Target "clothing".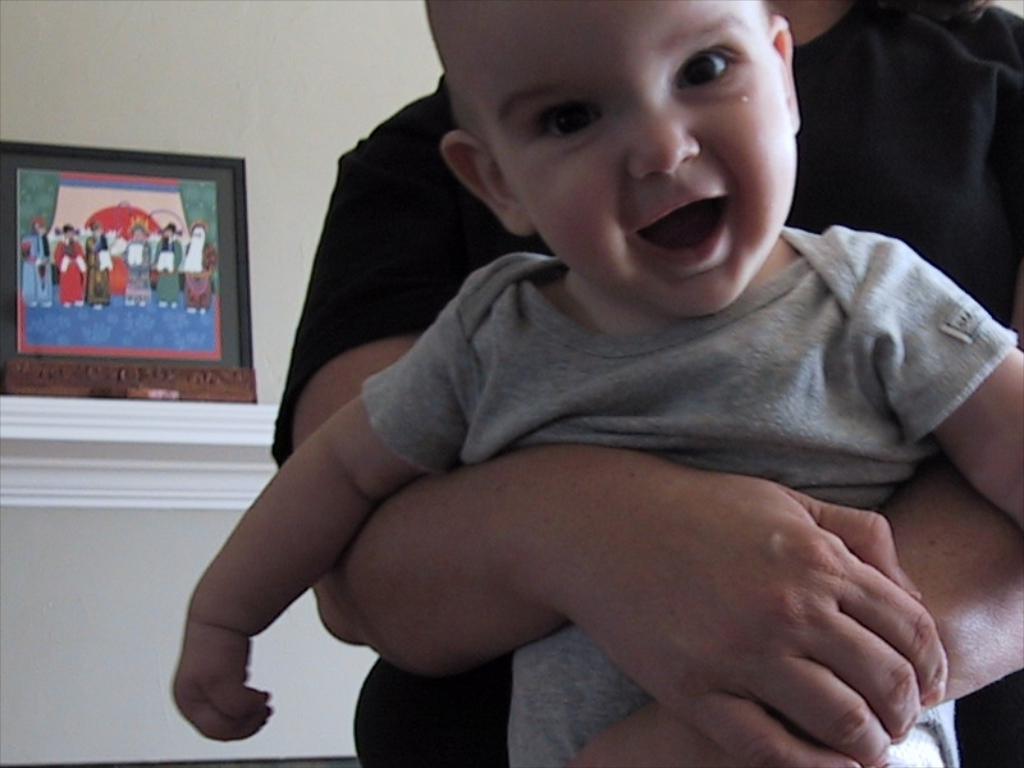
Target region: (x1=271, y1=0, x2=1023, y2=767).
